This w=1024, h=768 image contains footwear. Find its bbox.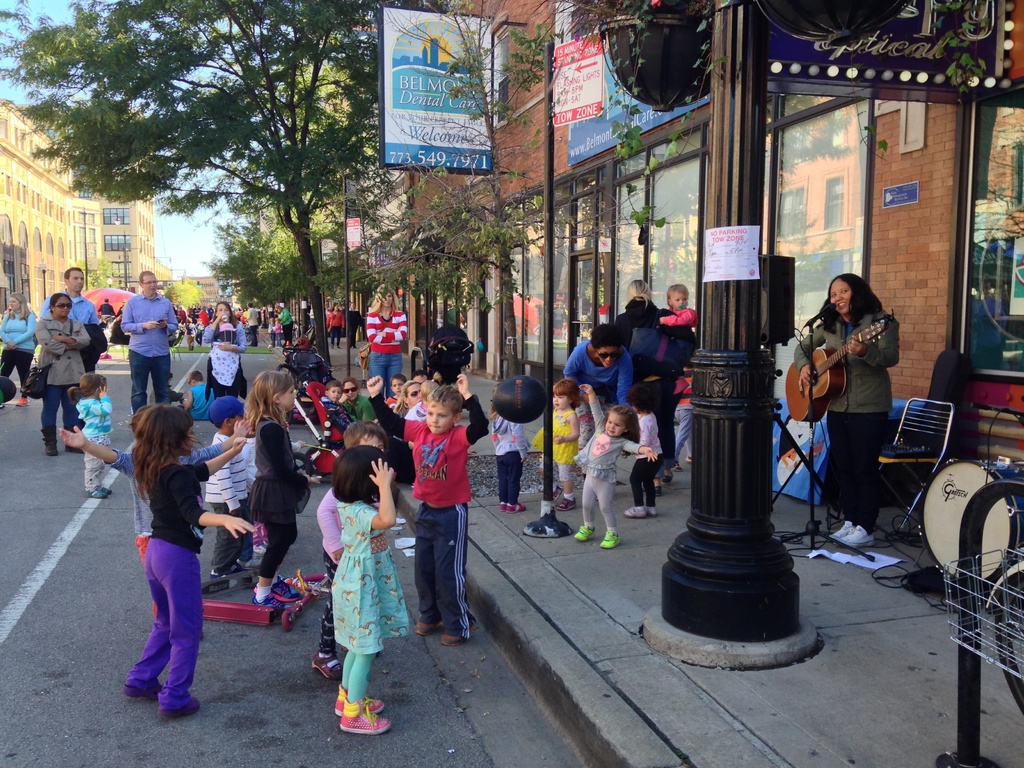
left=252, top=594, right=287, bottom=611.
